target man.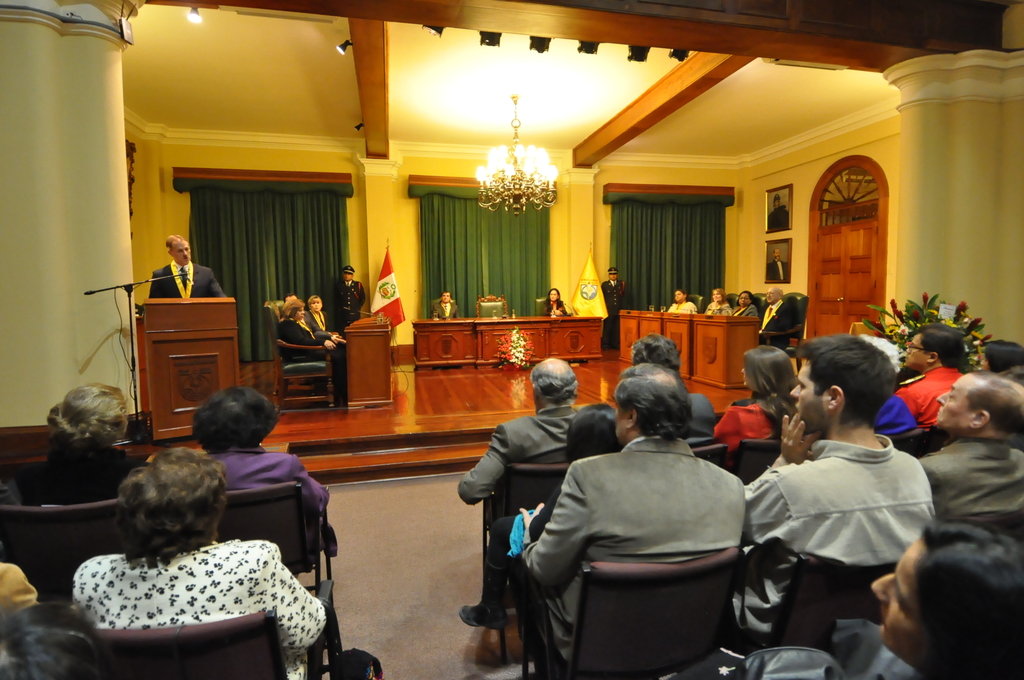
Target region: 458,357,587,625.
